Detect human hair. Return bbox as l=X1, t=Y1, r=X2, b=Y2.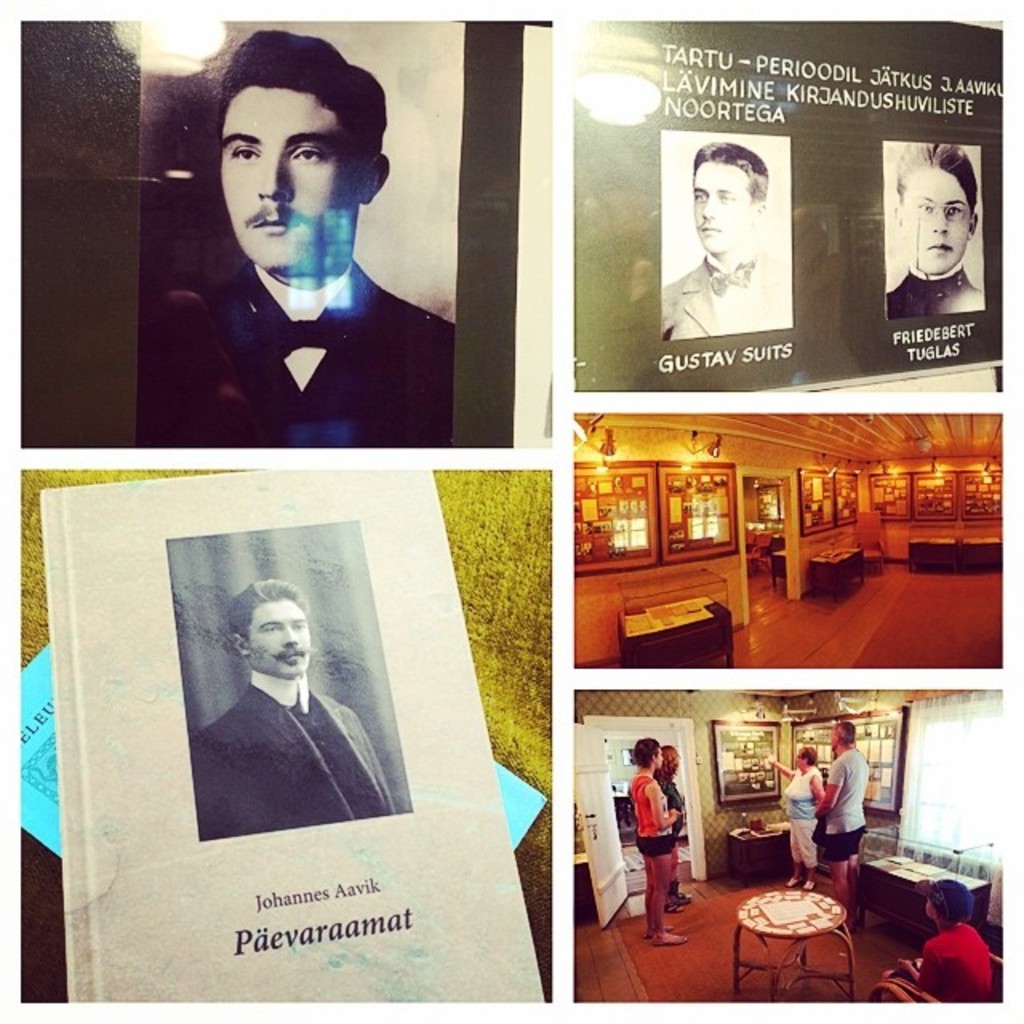
l=653, t=744, r=682, b=787.
